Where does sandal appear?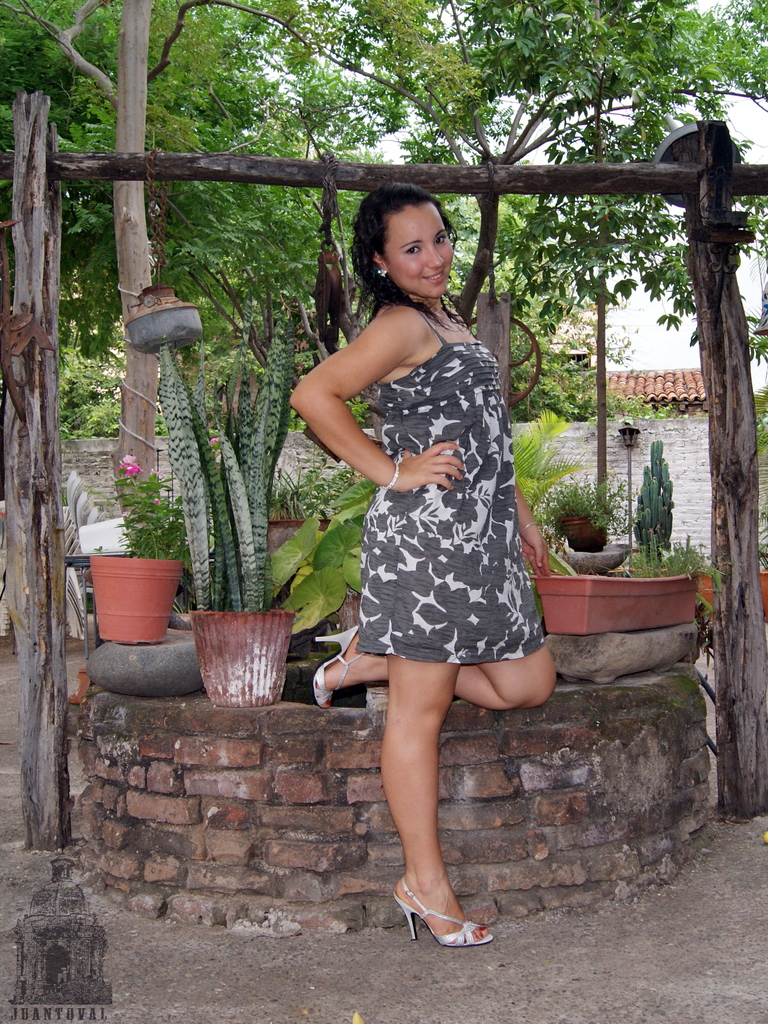
Appears at l=395, t=881, r=493, b=951.
